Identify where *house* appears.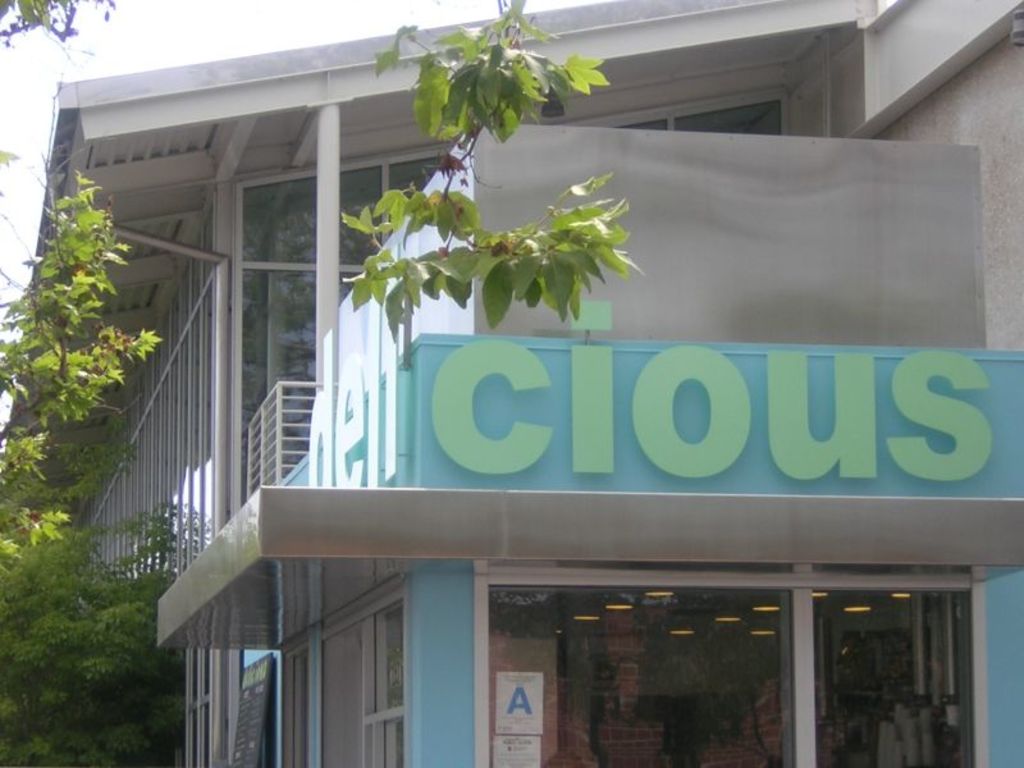
Appears at l=0, t=0, r=1023, b=764.
